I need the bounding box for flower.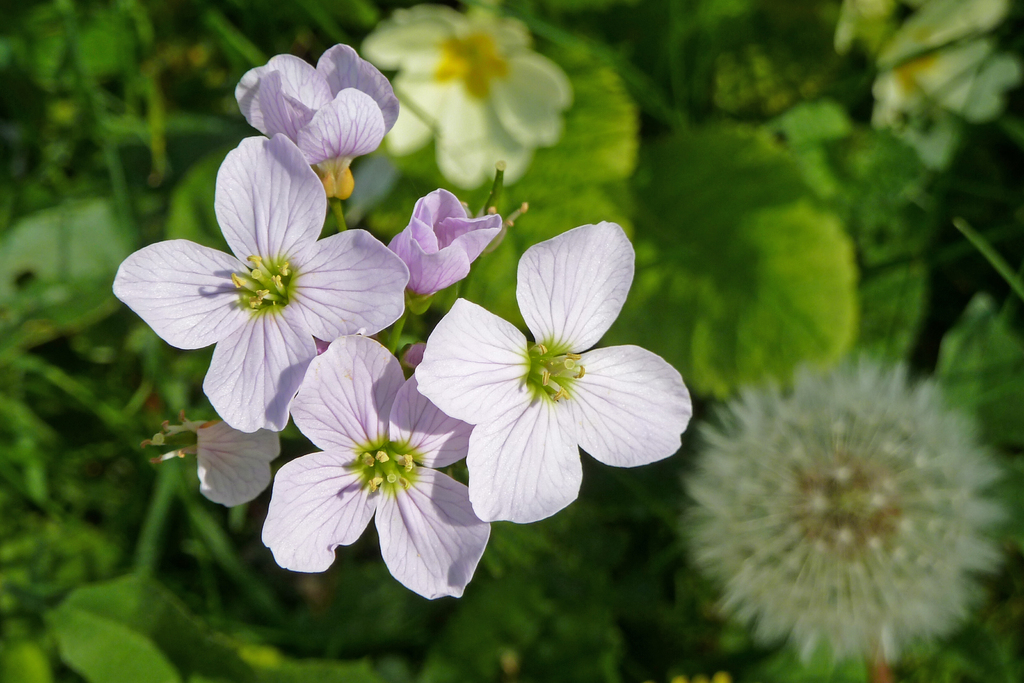
Here it is: select_region(385, 186, 506, 300).
